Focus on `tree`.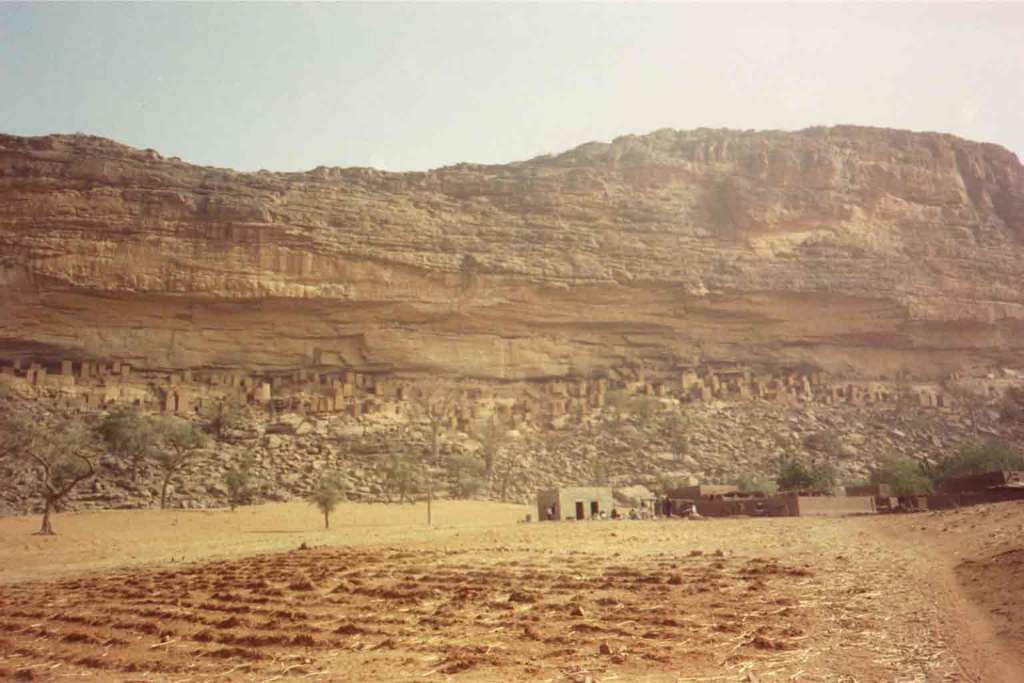
Focused at 422 356 452 468.
